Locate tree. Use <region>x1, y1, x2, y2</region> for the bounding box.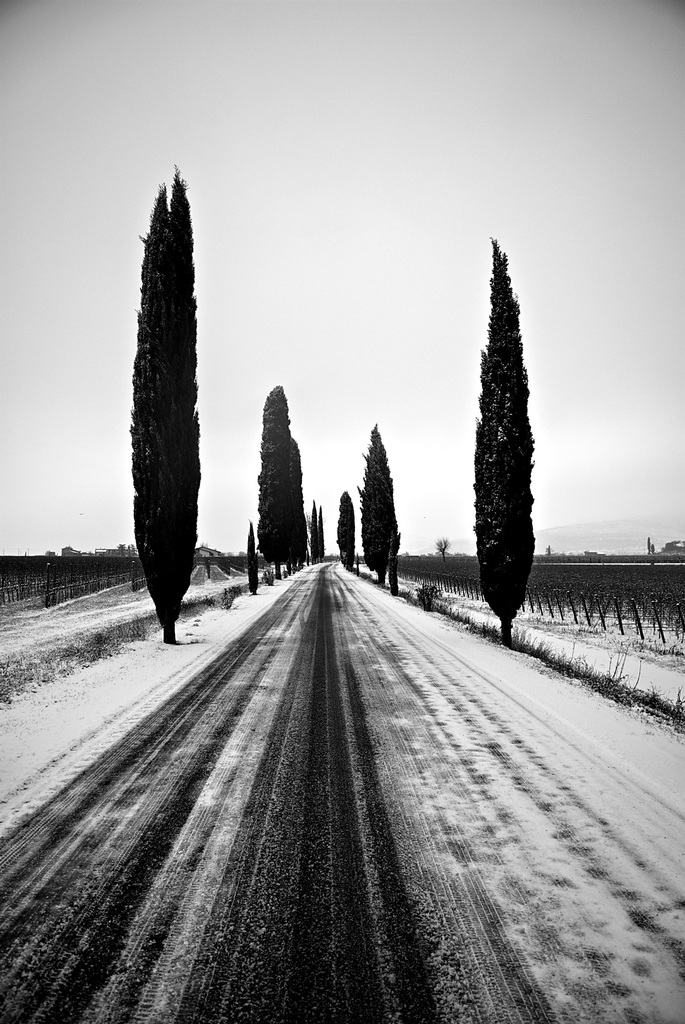
<region>354, 424, 401, 589</region>.
